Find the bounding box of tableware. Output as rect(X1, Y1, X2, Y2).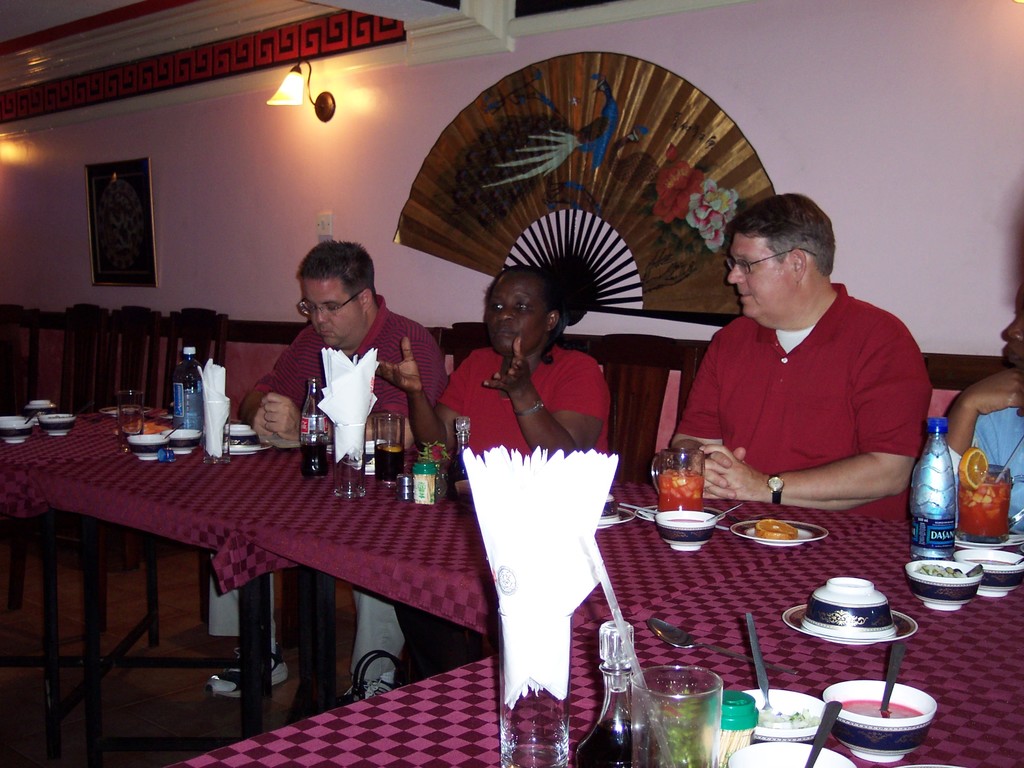
rect(653, 508, 719, 555).
